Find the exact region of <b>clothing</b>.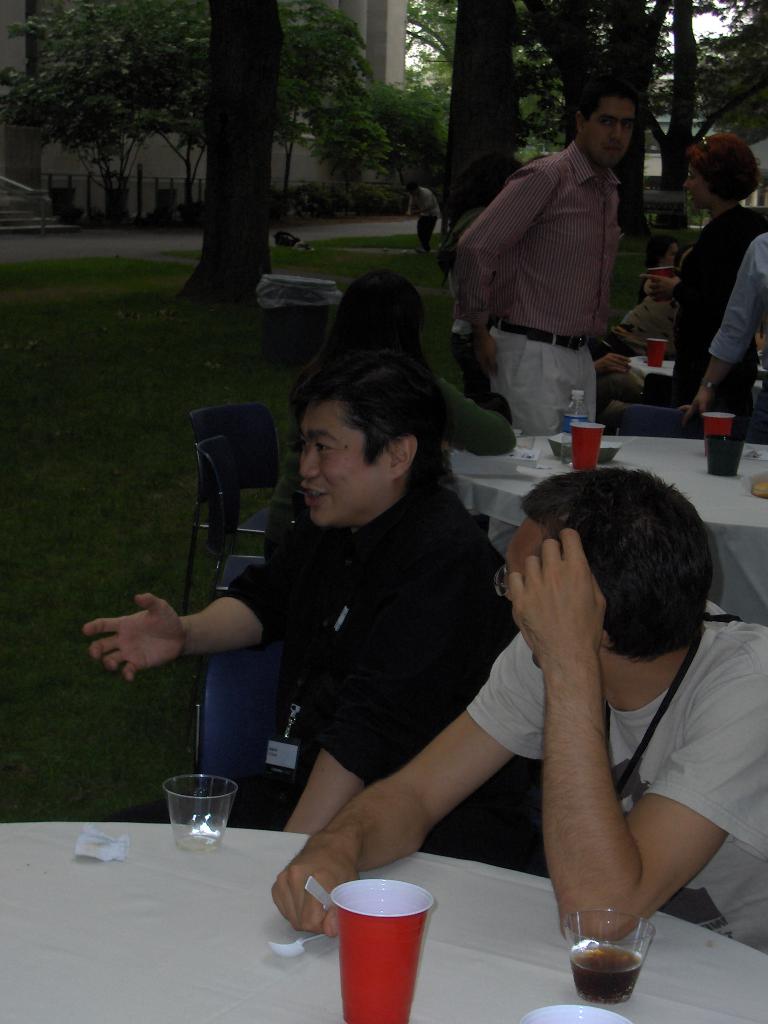
Exact region: <region>709, 223, 767, 364</region>.
